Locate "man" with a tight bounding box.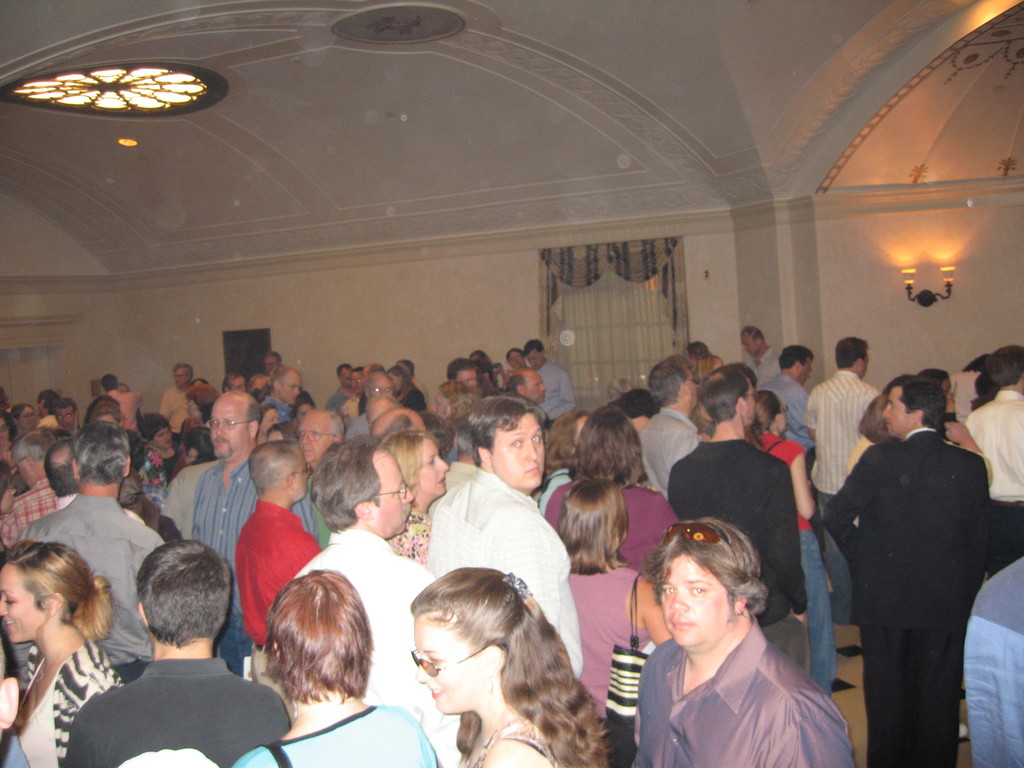
bbox(62, 539, 294, 767).
